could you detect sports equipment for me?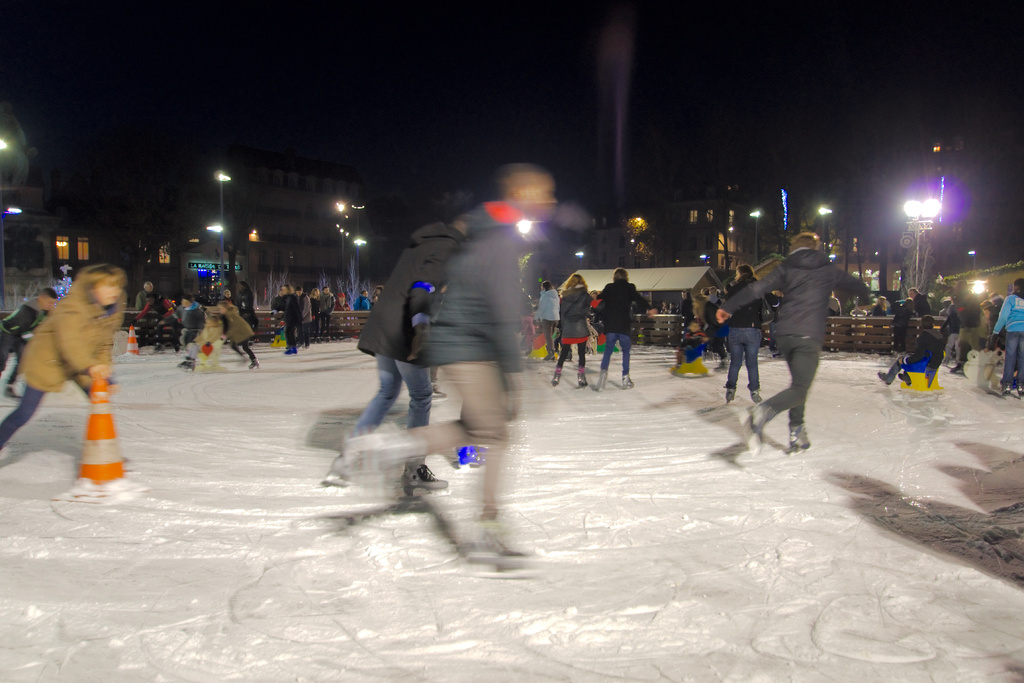
Detection result: detection(573, 374, 589, 389).
